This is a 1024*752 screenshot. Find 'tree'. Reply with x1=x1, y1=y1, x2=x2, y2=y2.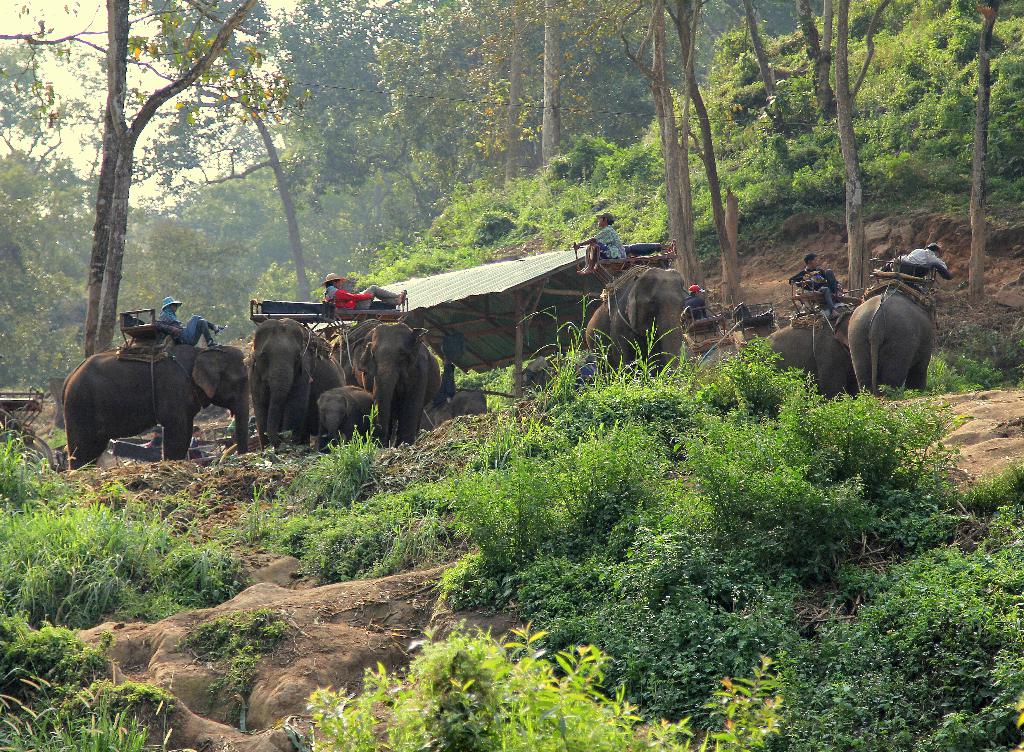
x1=0, y1=150, x2=98, y2=370.
